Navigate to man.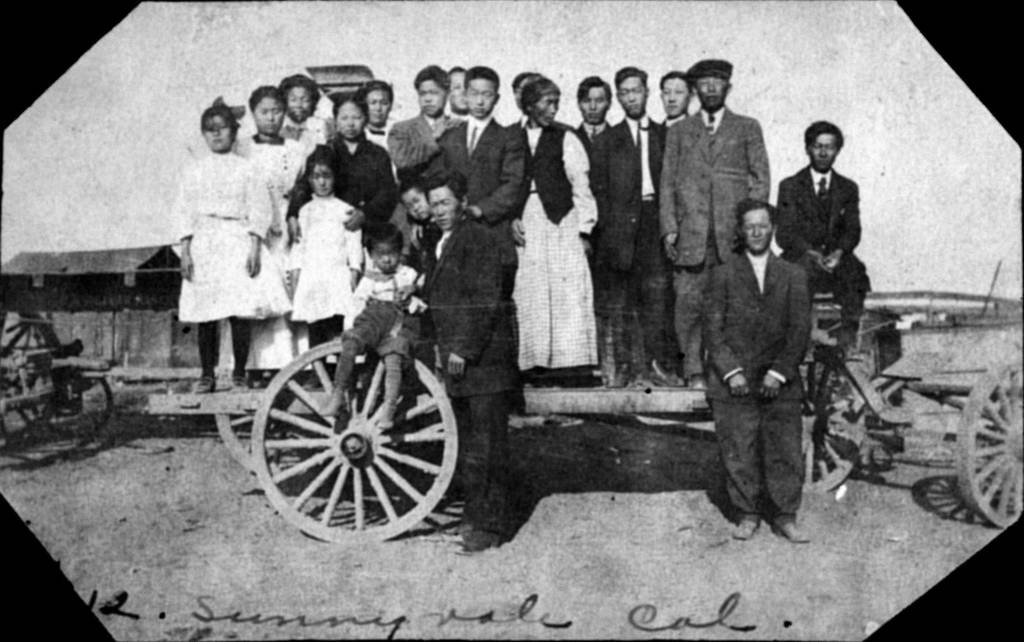
Navigation target: box=[413, 172, 514, 554].
